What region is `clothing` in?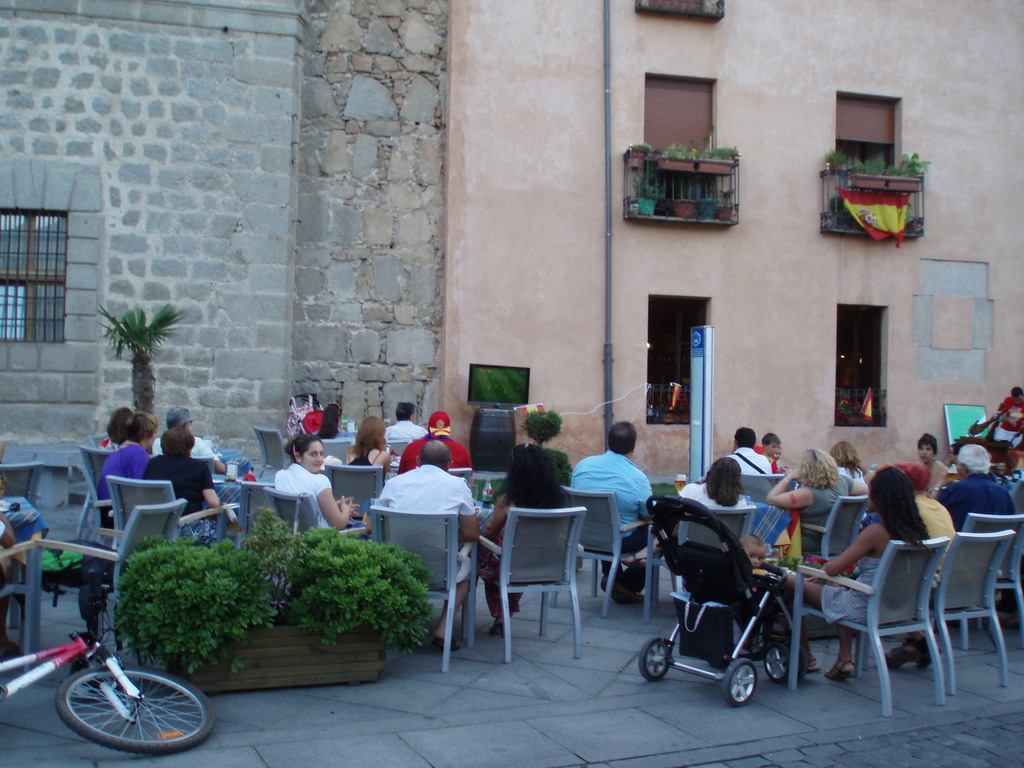
x1=99 y1=442 x2=148 y2=523.
